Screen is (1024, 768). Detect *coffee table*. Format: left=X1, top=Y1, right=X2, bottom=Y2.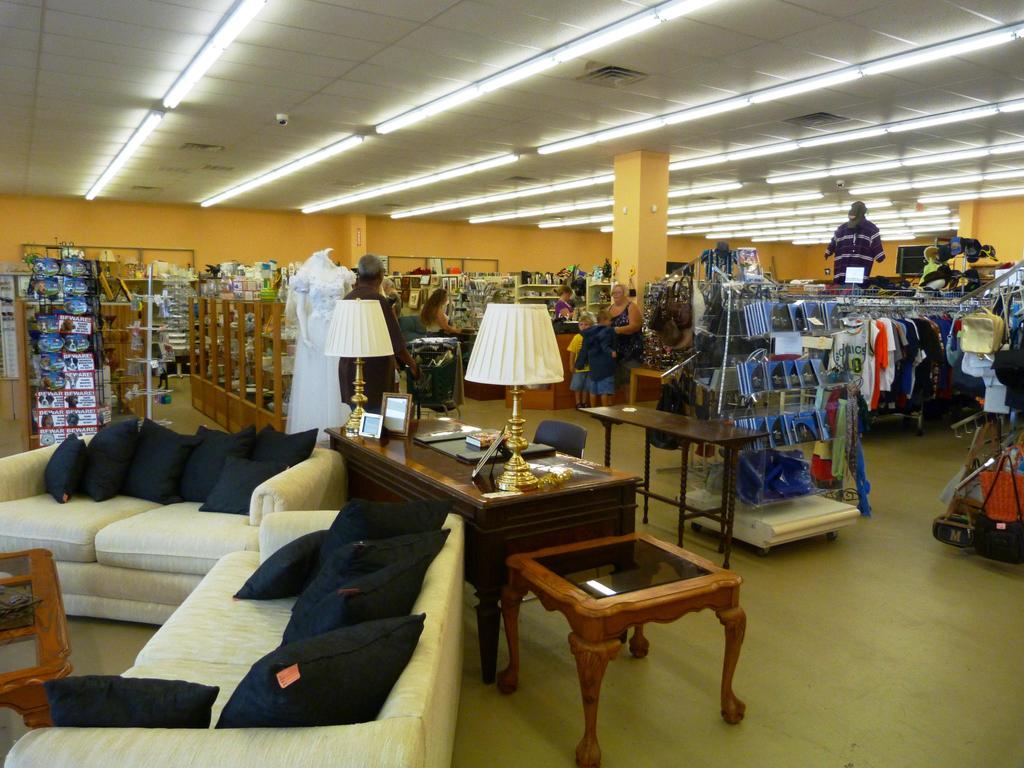
left=497, top=534, right=744, bottom=764.
